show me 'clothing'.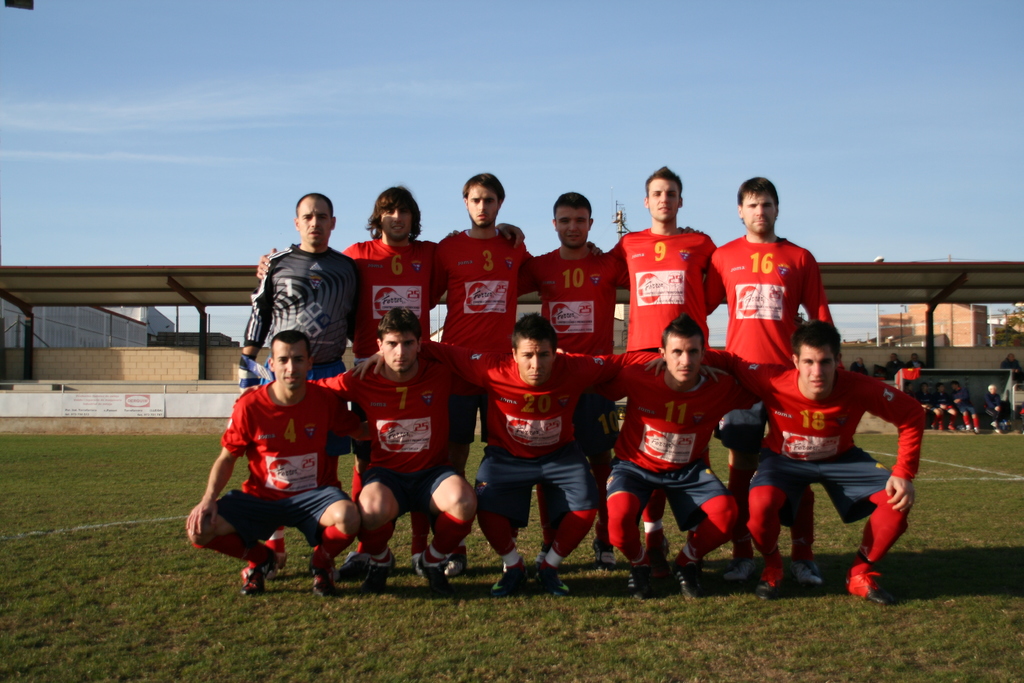
'clothing' is here: <region>440, 212, 561, 435</region>.
